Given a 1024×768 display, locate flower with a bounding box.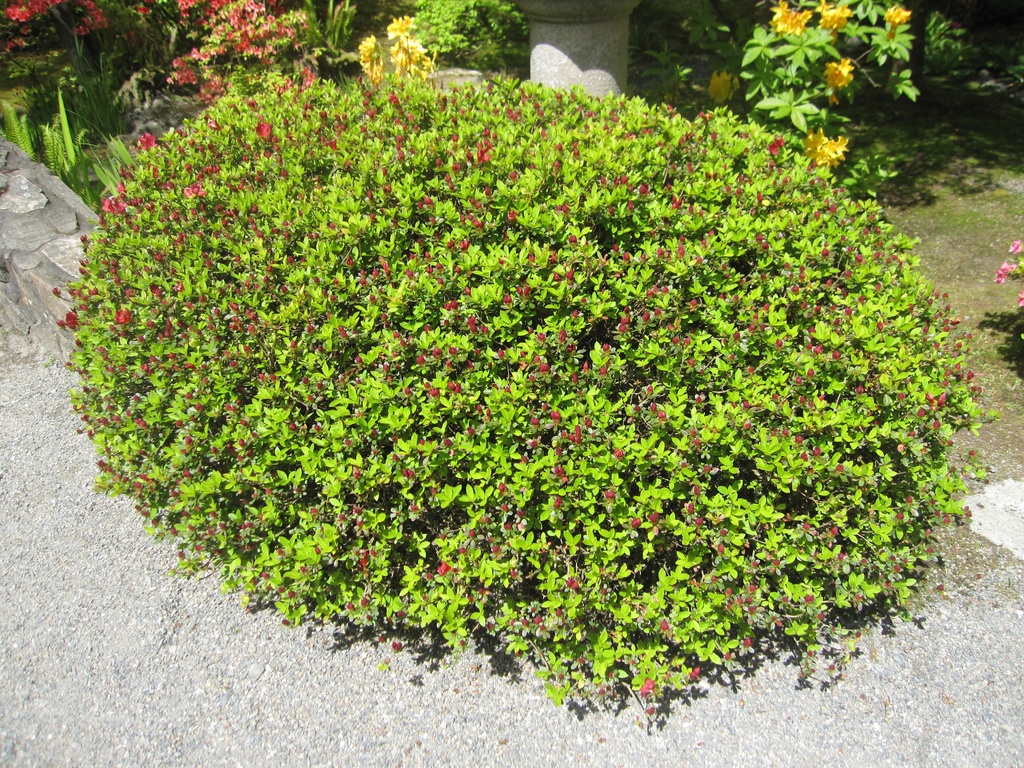
Located: 815, 3, 854, 42.
